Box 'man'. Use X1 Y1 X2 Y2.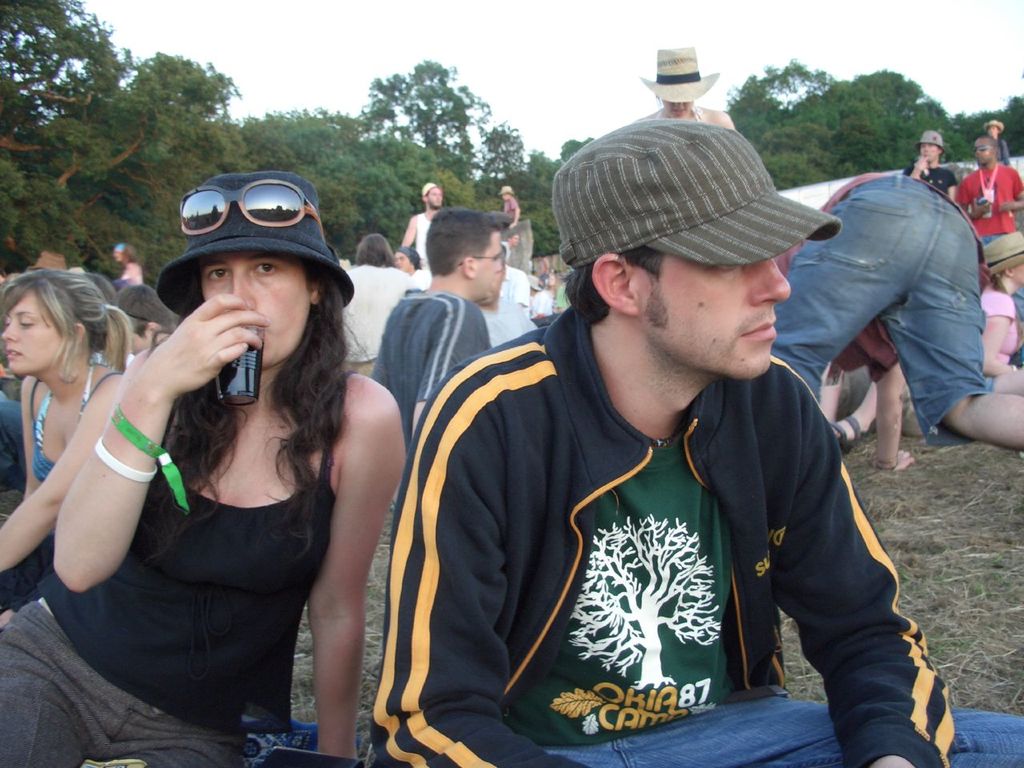
410 168 468 254.
